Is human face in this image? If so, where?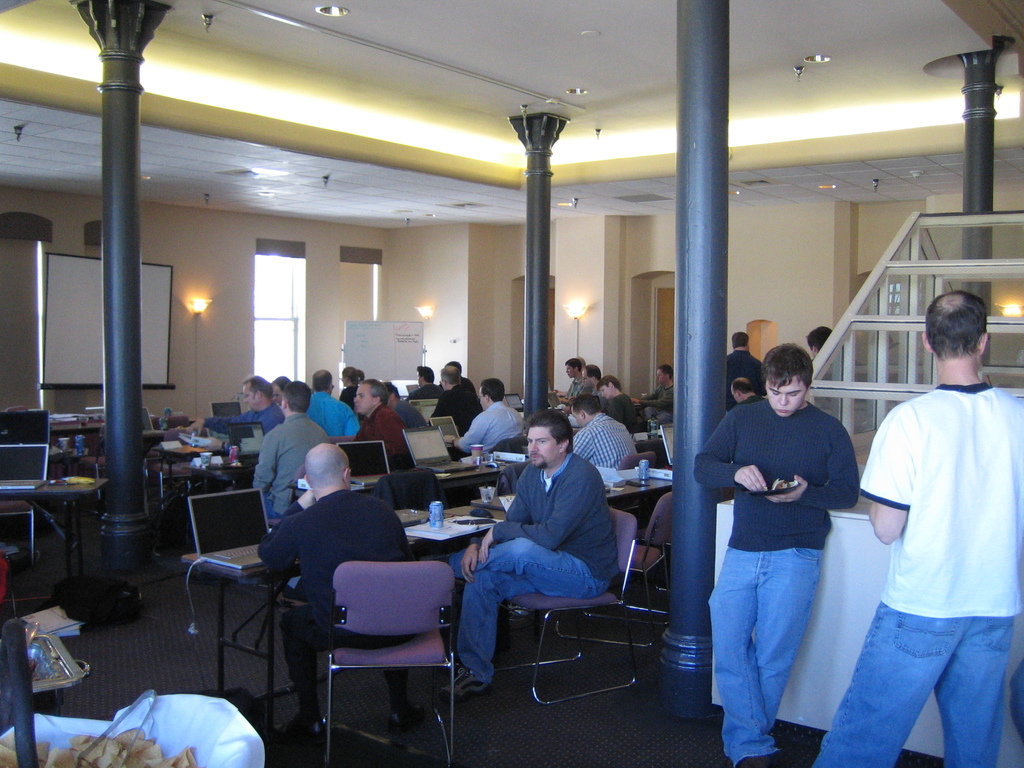
Yes, at <bbox>271, 383, 283, 405</bbox>.
